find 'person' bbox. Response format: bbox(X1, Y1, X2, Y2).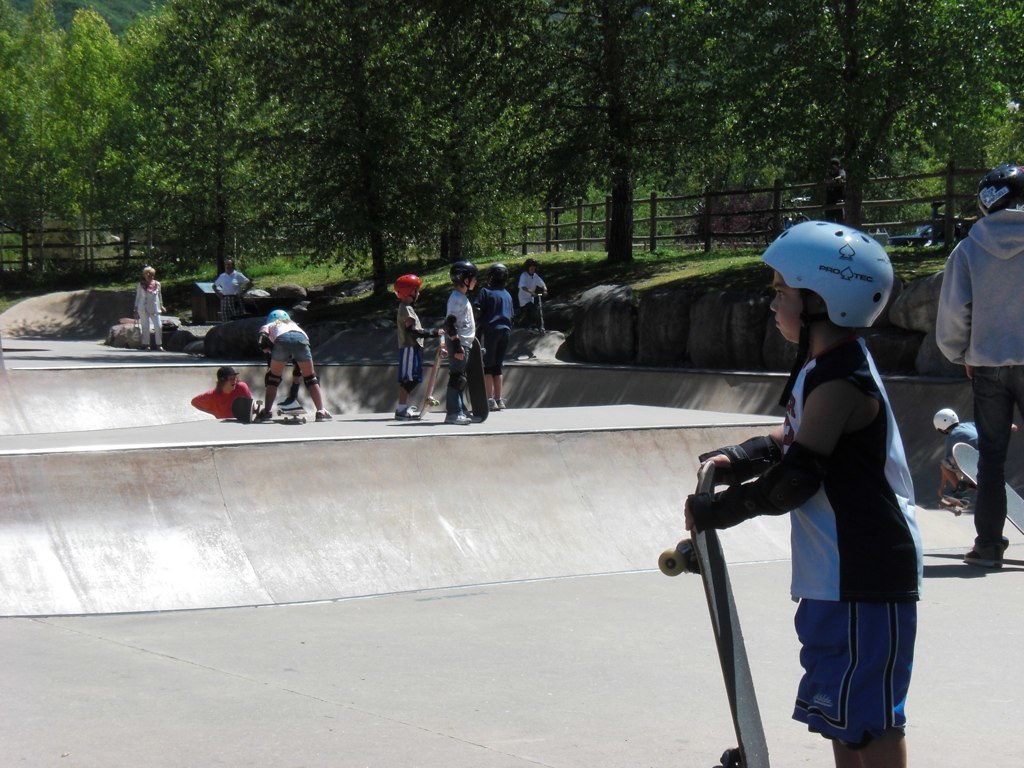
bbox(933, 164, 1023, 571).
